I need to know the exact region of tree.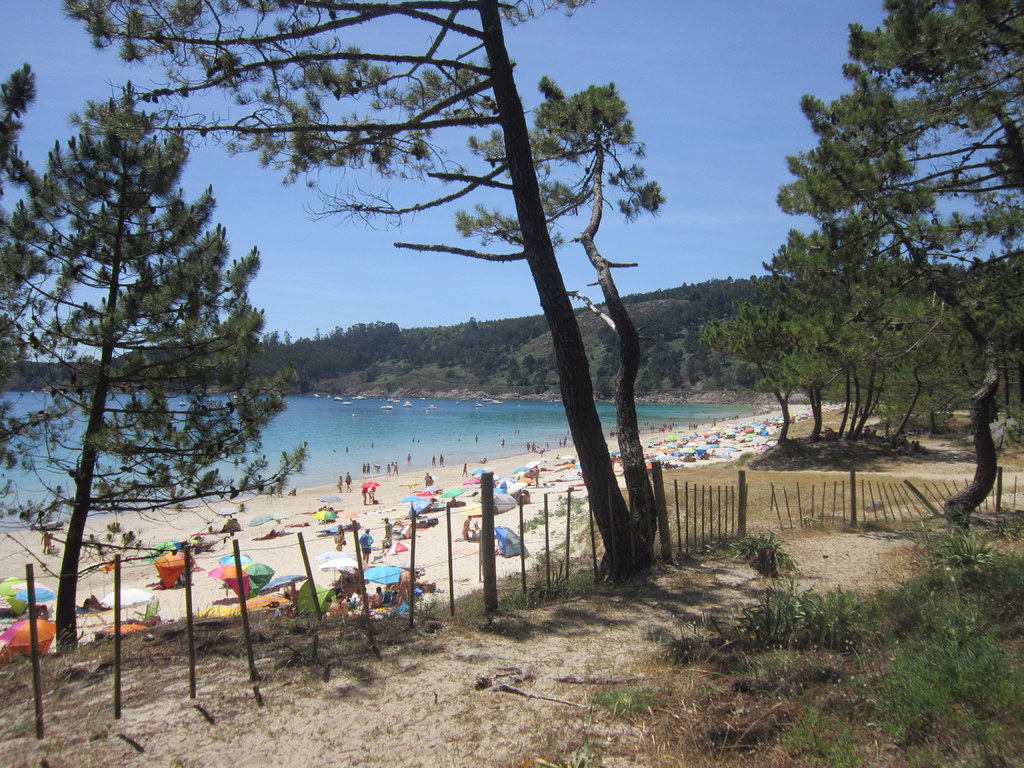
Region: <box>761,0,1023,538</box>.
